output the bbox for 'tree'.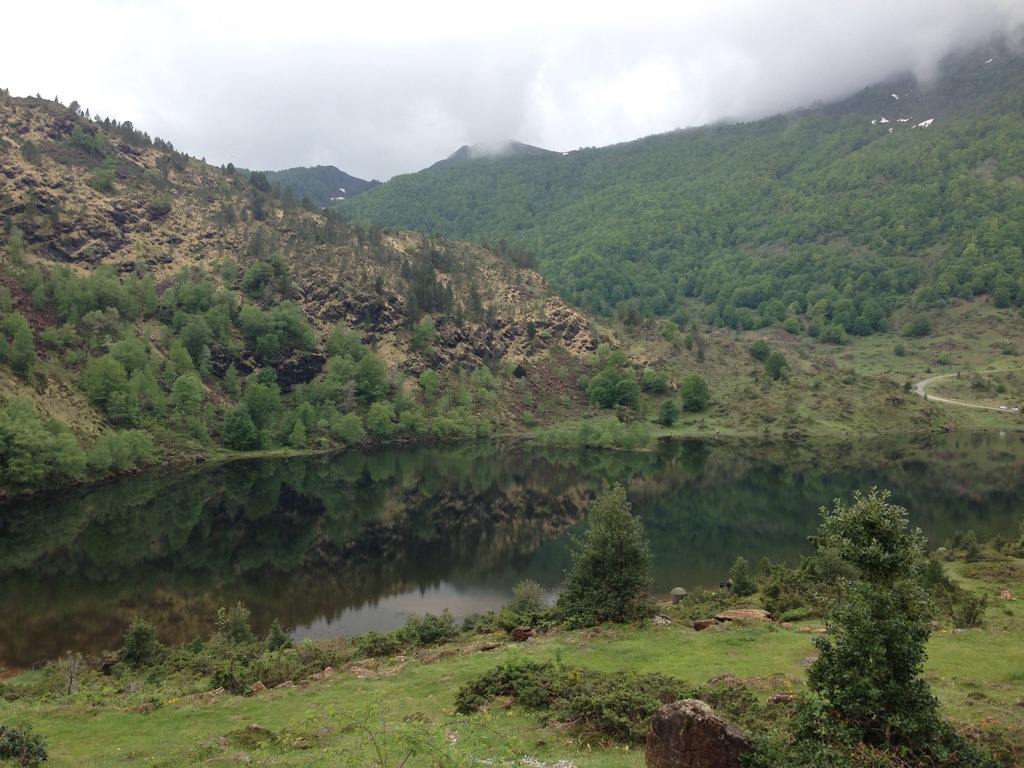
x1=751, y1=333, x2=781, y2=355.
